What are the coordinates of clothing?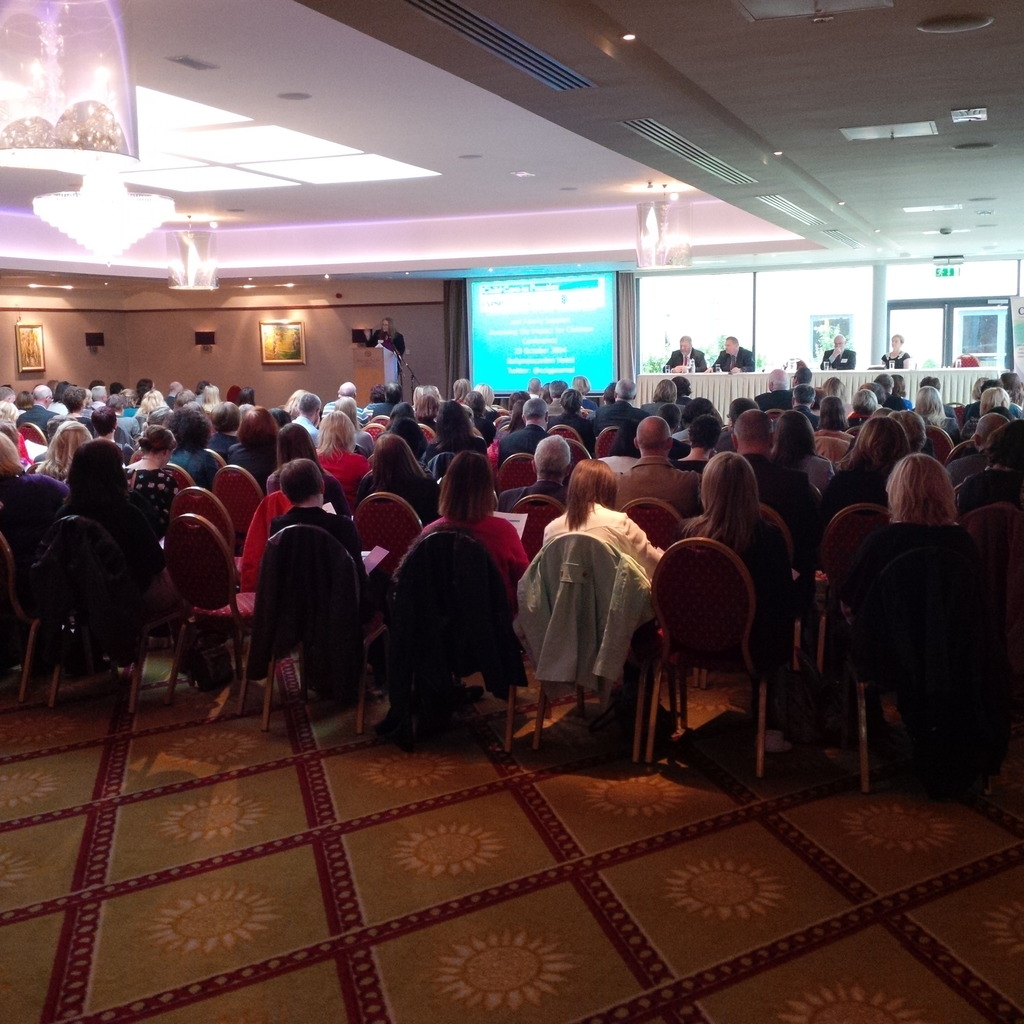
bbox=[237, 449, 289, 489].
